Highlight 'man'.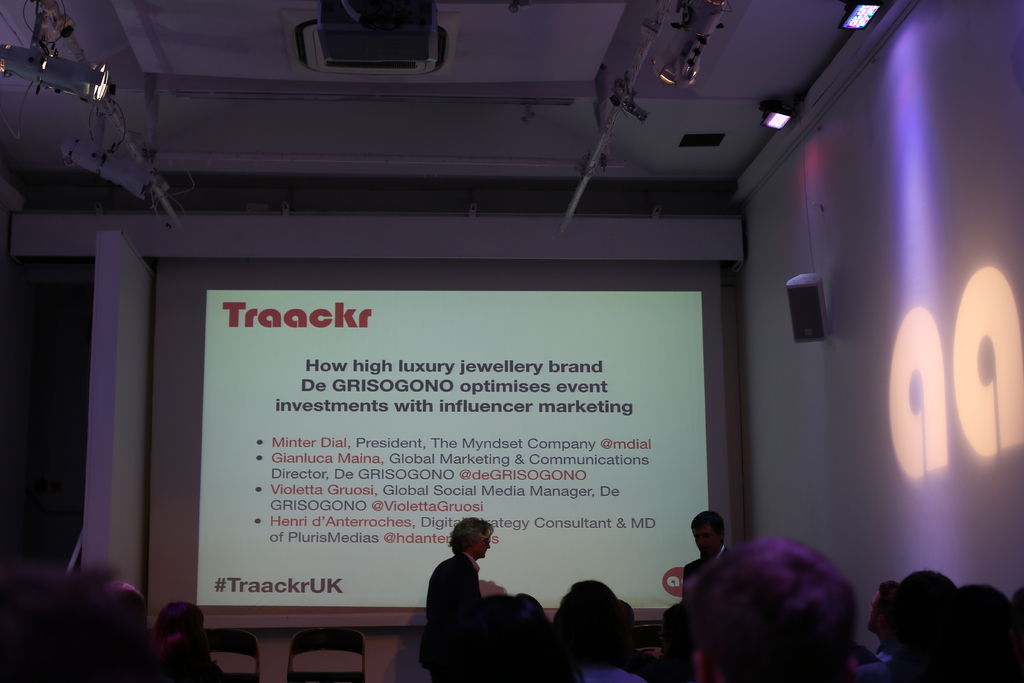
Highlighted region: BBox(678, 514, 729, 602).
